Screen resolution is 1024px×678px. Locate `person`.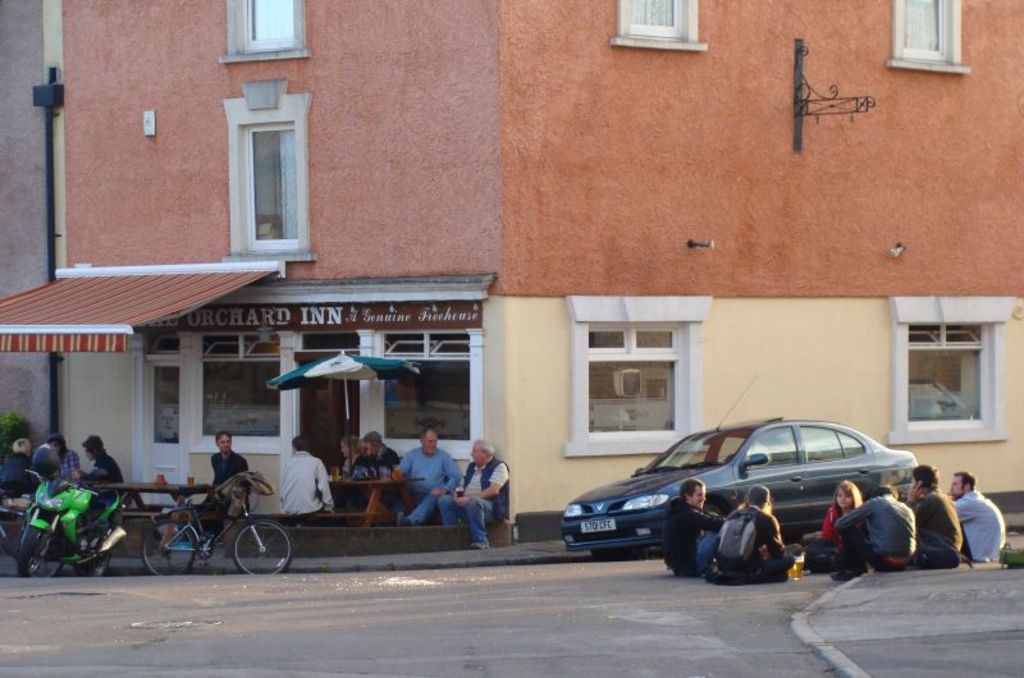
bbox=(895, 462, 961, 558).
